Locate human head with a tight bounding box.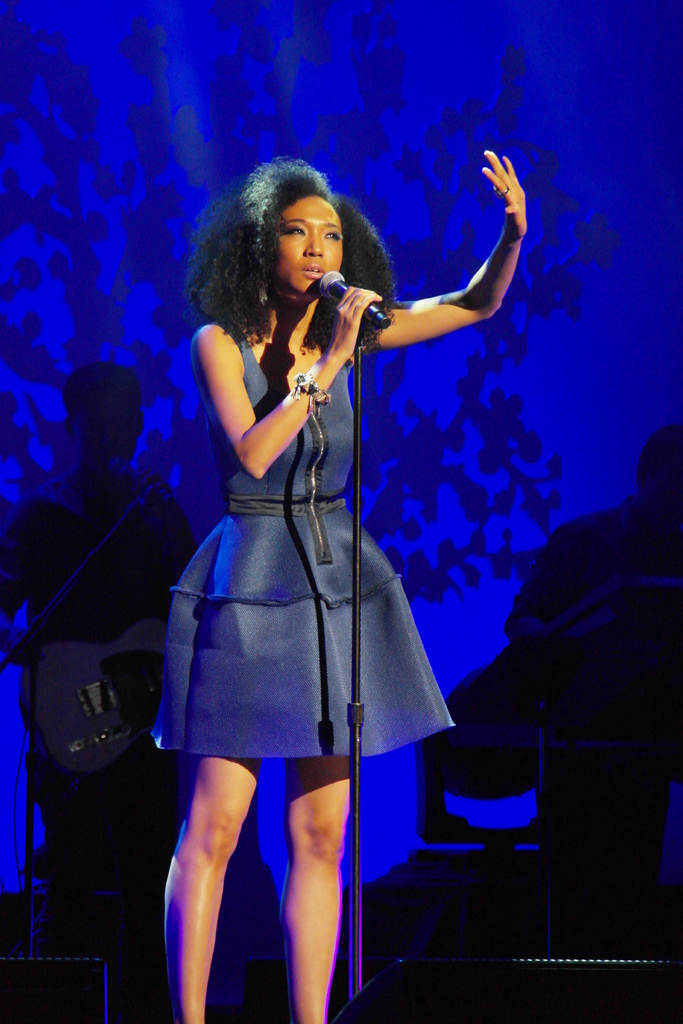
detection(199, 154, 379, 308).
